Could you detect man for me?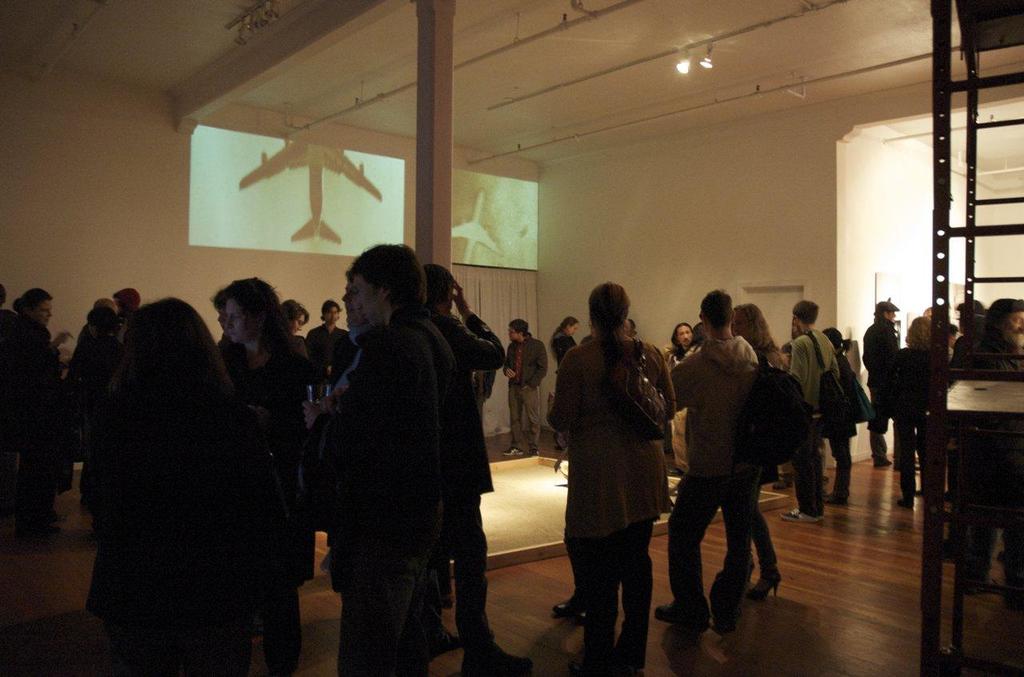
Detection result: (494,307,535,459).
